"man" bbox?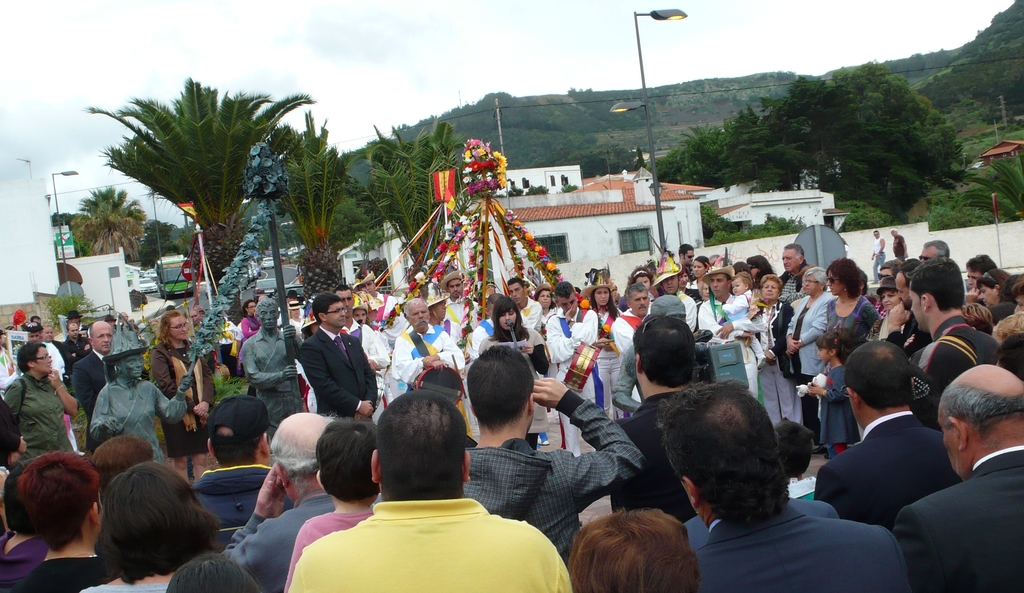
box(817, 338, 962, 526)
